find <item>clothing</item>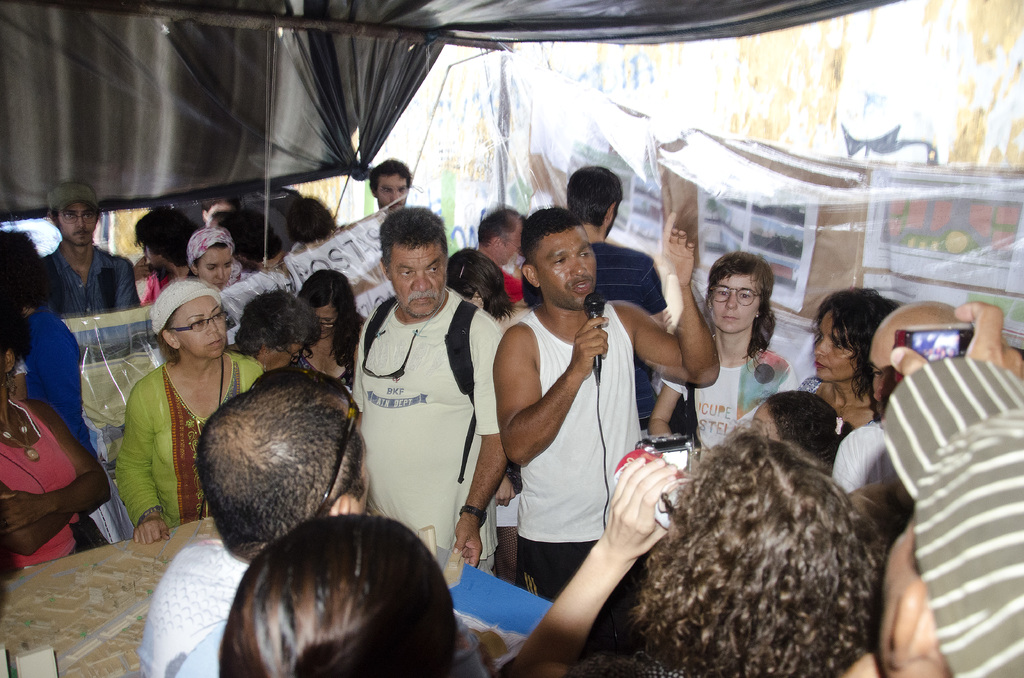
{"left": 340, "top": 267, "right": 477, "bottom": 551}
